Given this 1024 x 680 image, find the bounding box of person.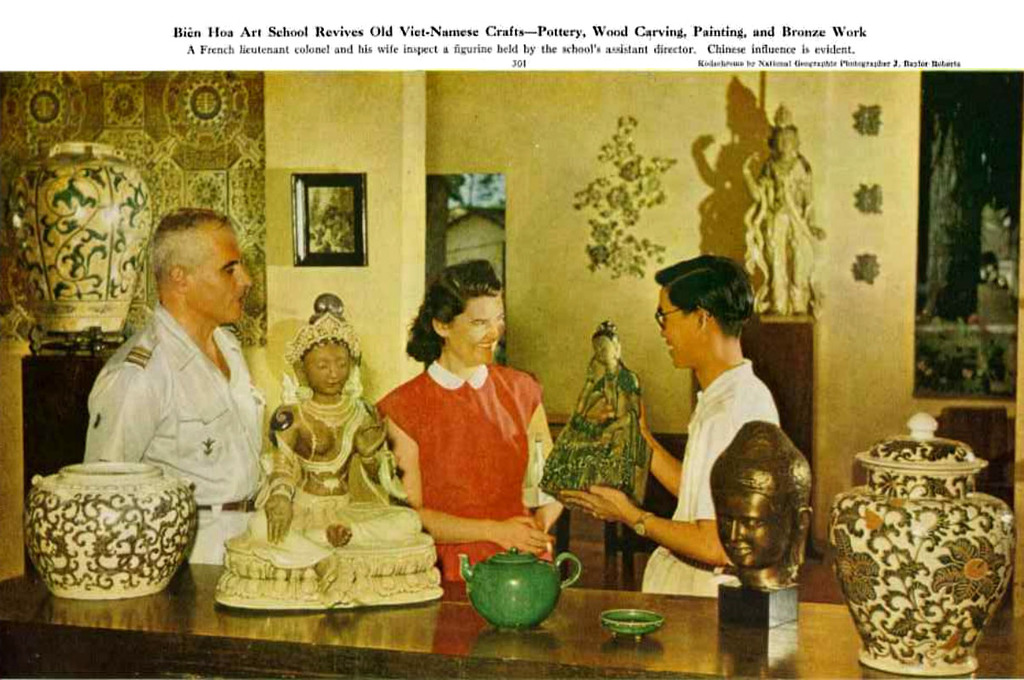
bbox=(550, 255, 792, 599).
